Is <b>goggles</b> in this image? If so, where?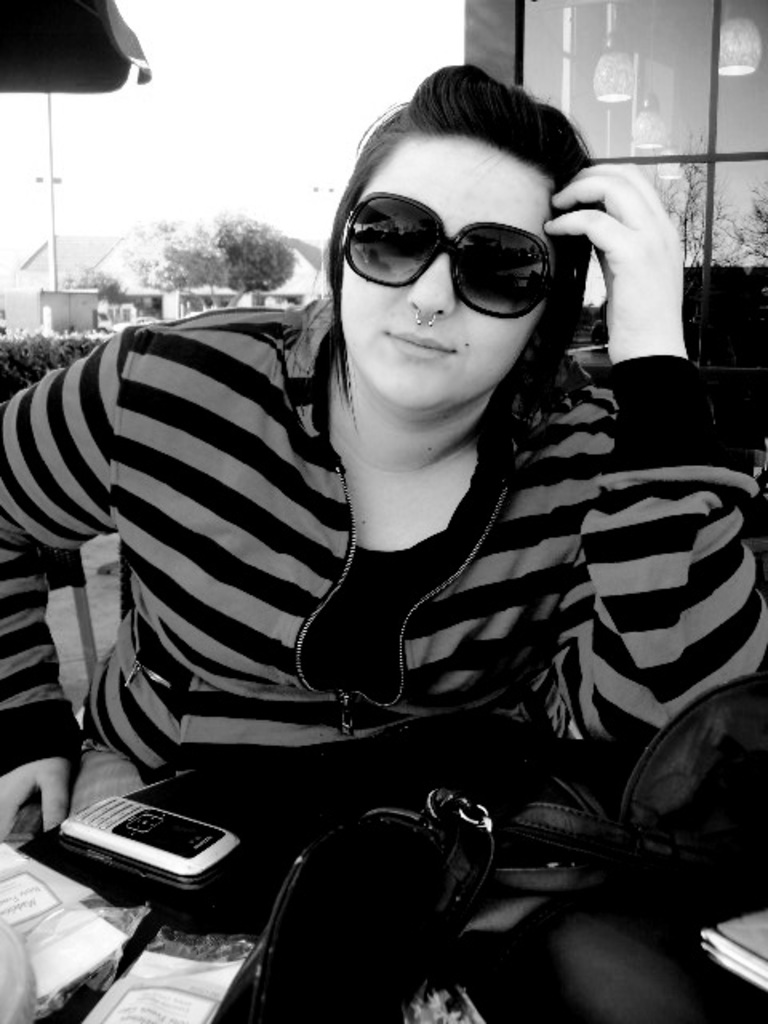
Yes, at l=341, t=182, r=589, b=298.
